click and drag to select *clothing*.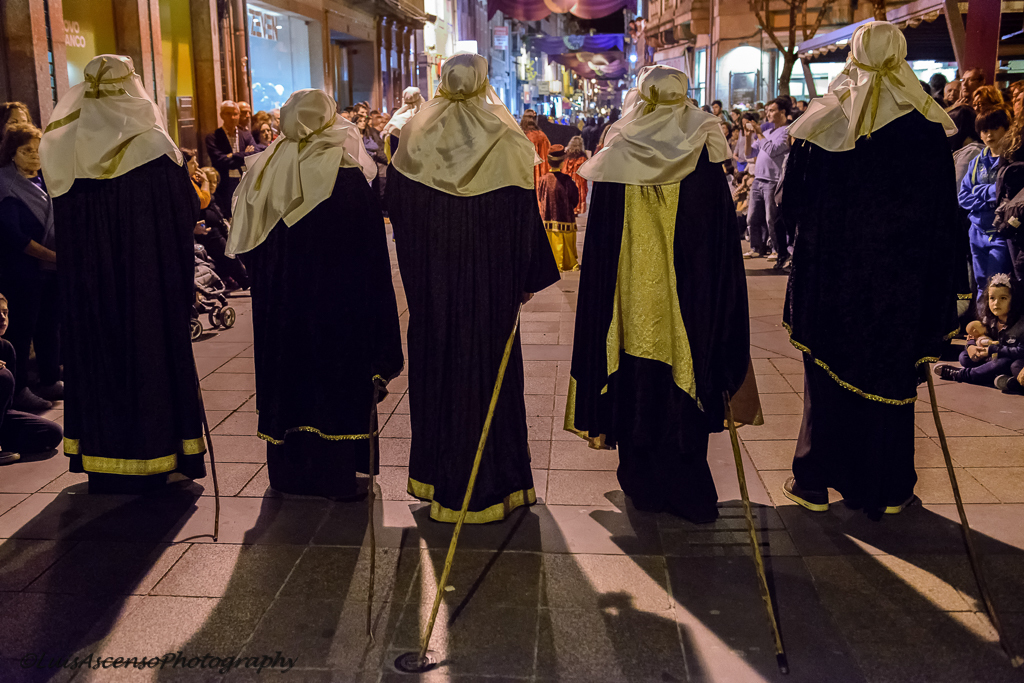
Selection: 785 18 976 517.
